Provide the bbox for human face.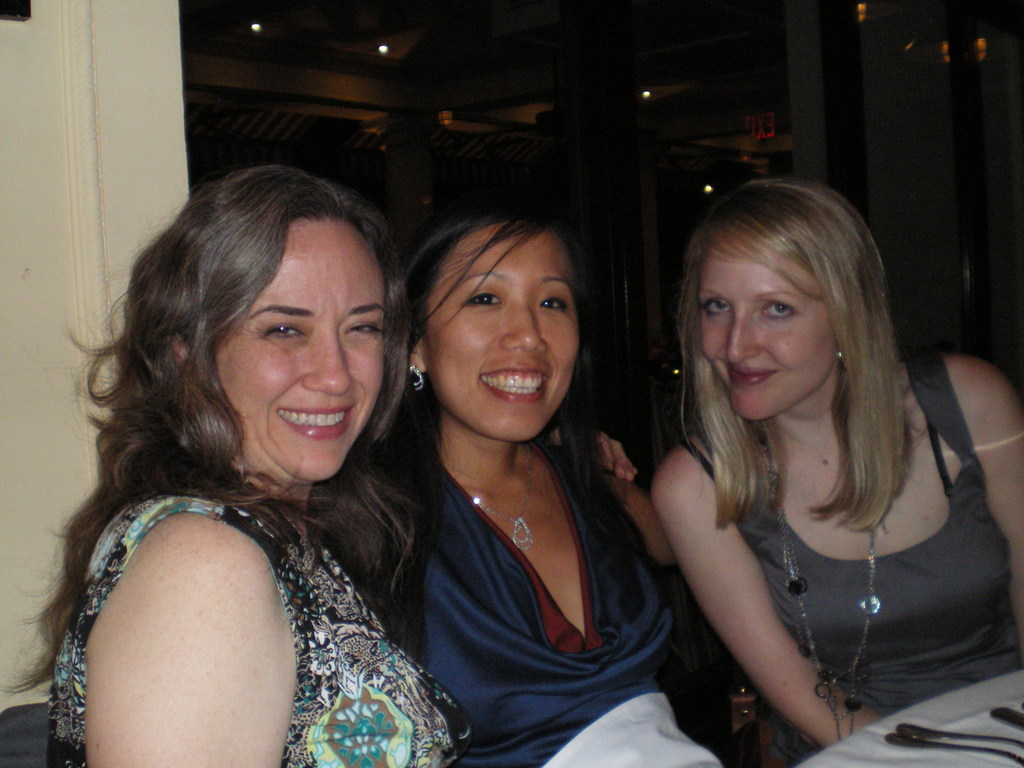
bbox=[424, 225, 580, 442].
